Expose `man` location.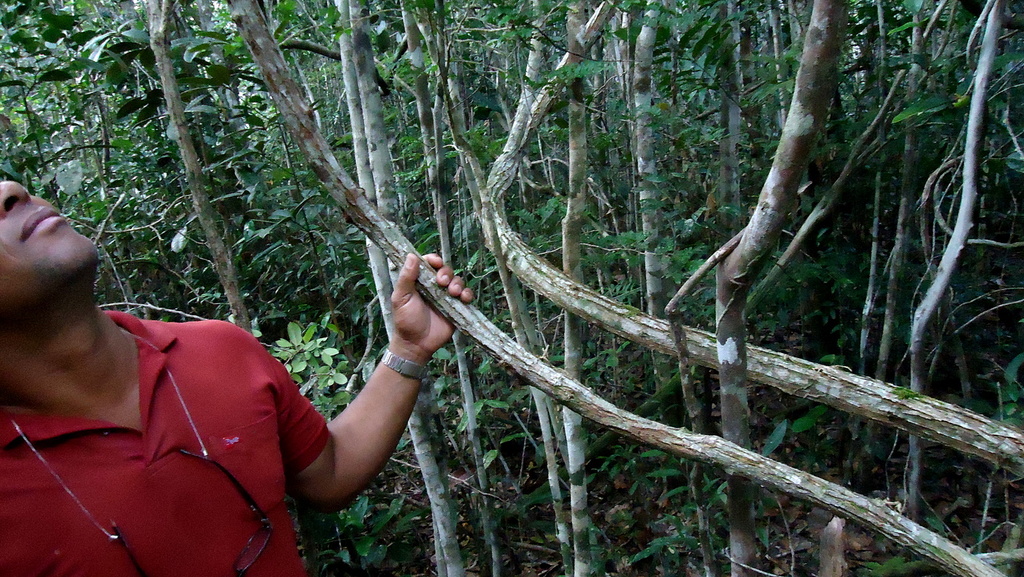
Exposed at <bbox>0, 150, 313, 576</bbox>.
